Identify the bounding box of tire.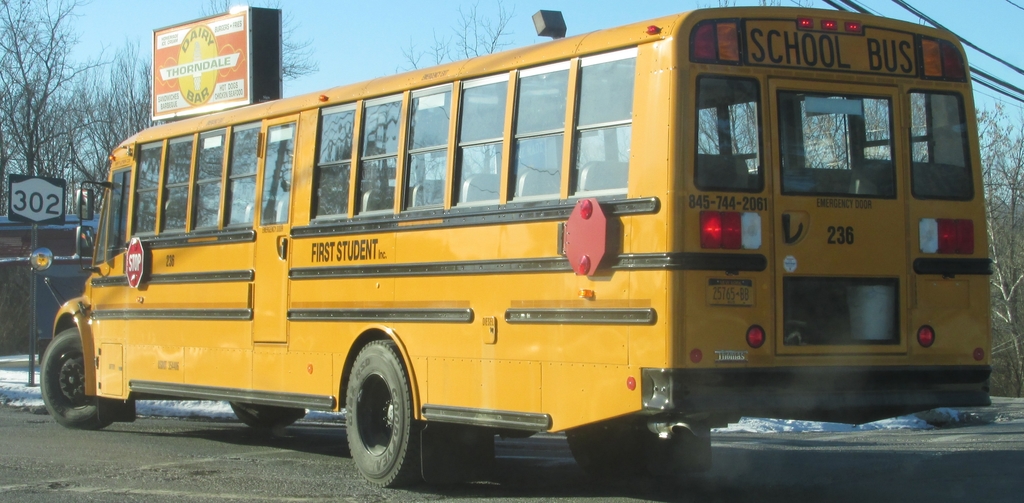
[566,429,673,473].
